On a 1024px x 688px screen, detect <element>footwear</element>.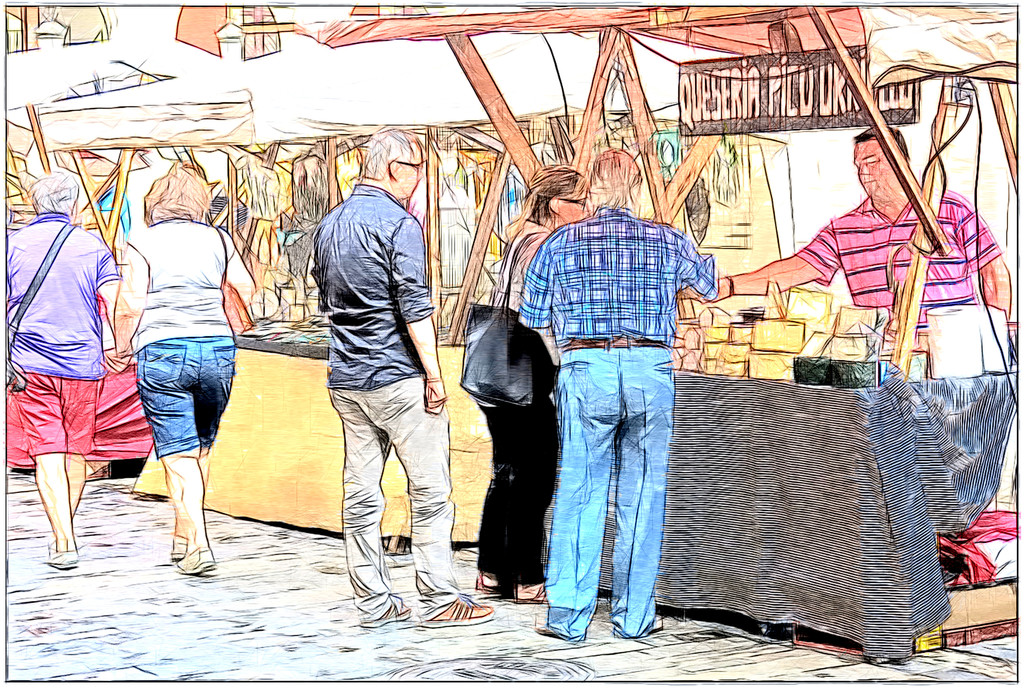
Rect(537, 613, 556, 639).
